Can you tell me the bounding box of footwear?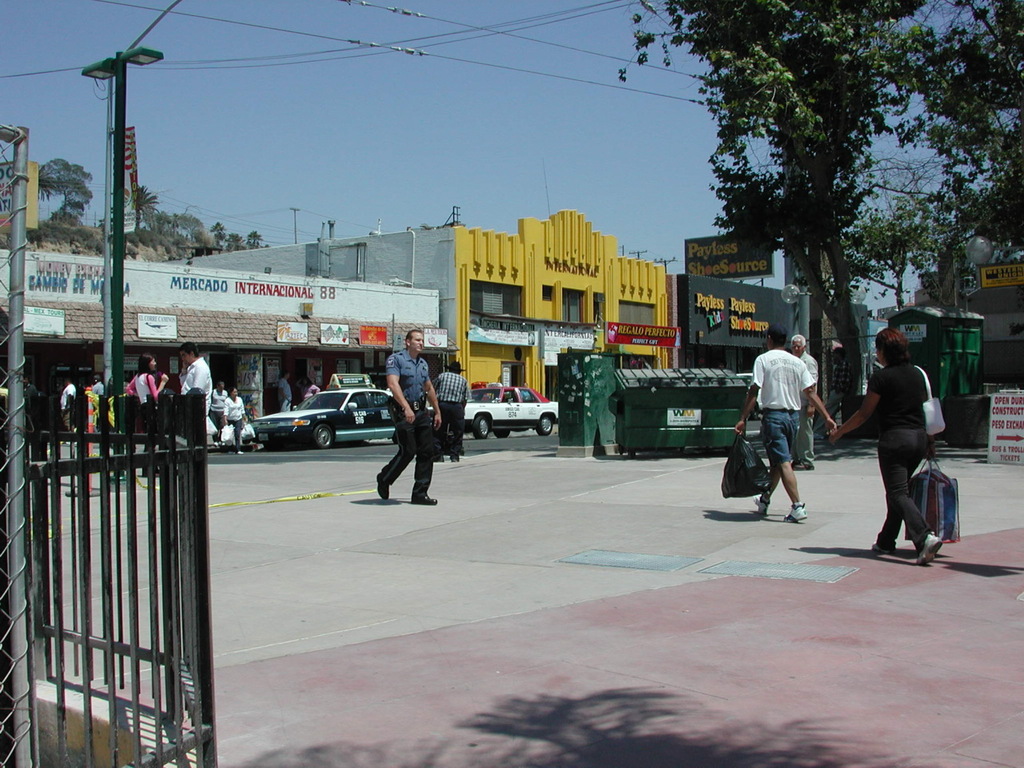
box=[238, 452, 241, 454].
